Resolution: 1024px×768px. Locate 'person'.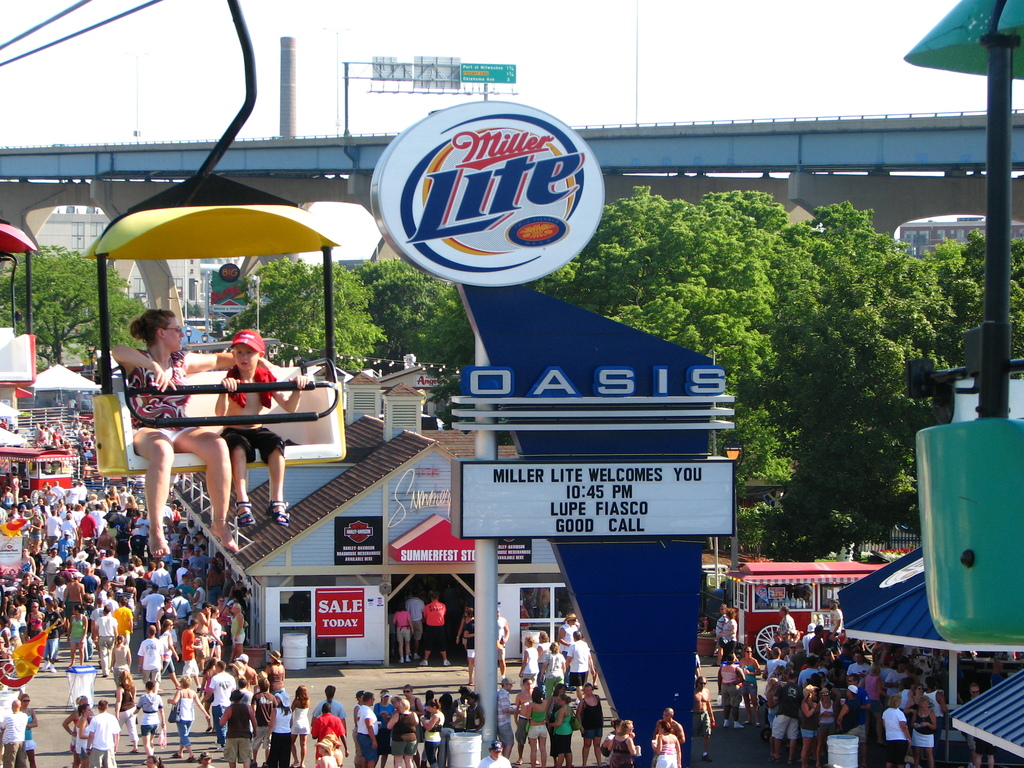
pyautogui.locateOnScreen(574, 682, 607, 767).
